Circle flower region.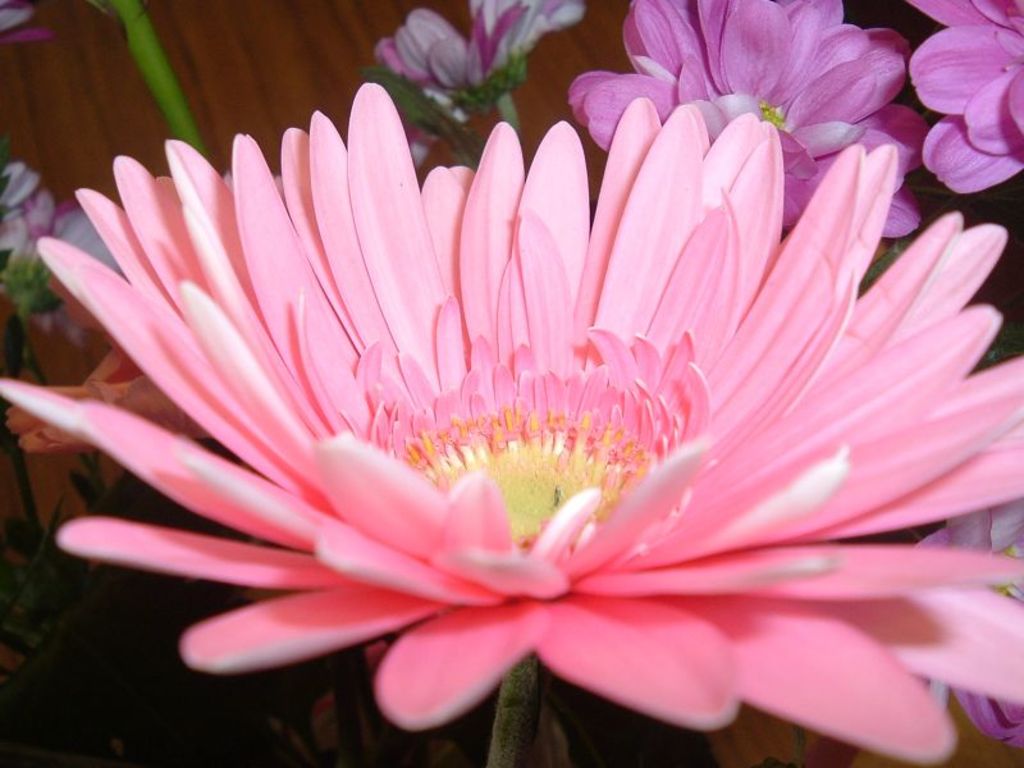
Region: <box>0,79,1023,765</box>.
